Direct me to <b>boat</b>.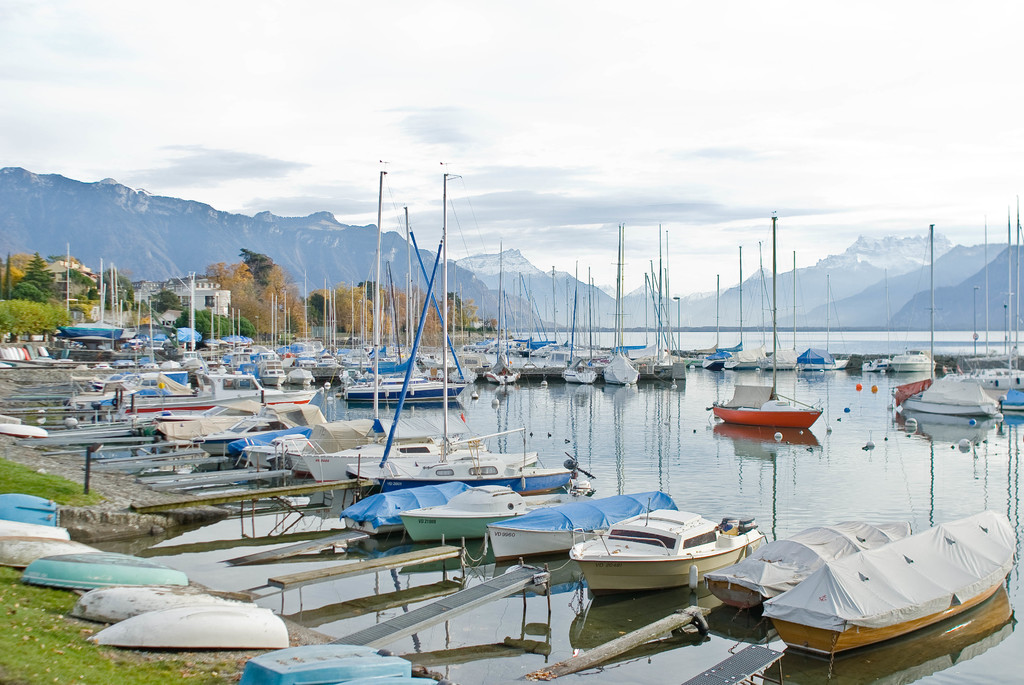
Direction: x1=484 y1=259 x2=561 y2=381.
